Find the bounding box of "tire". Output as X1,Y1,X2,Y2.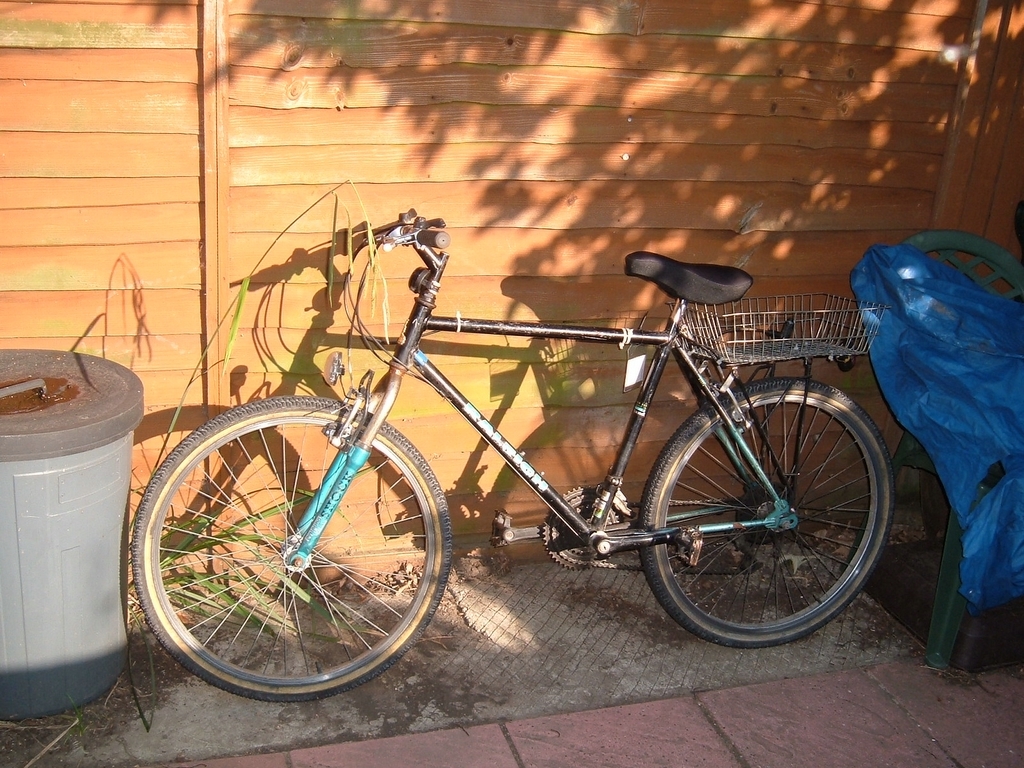
642,379,895,649.
